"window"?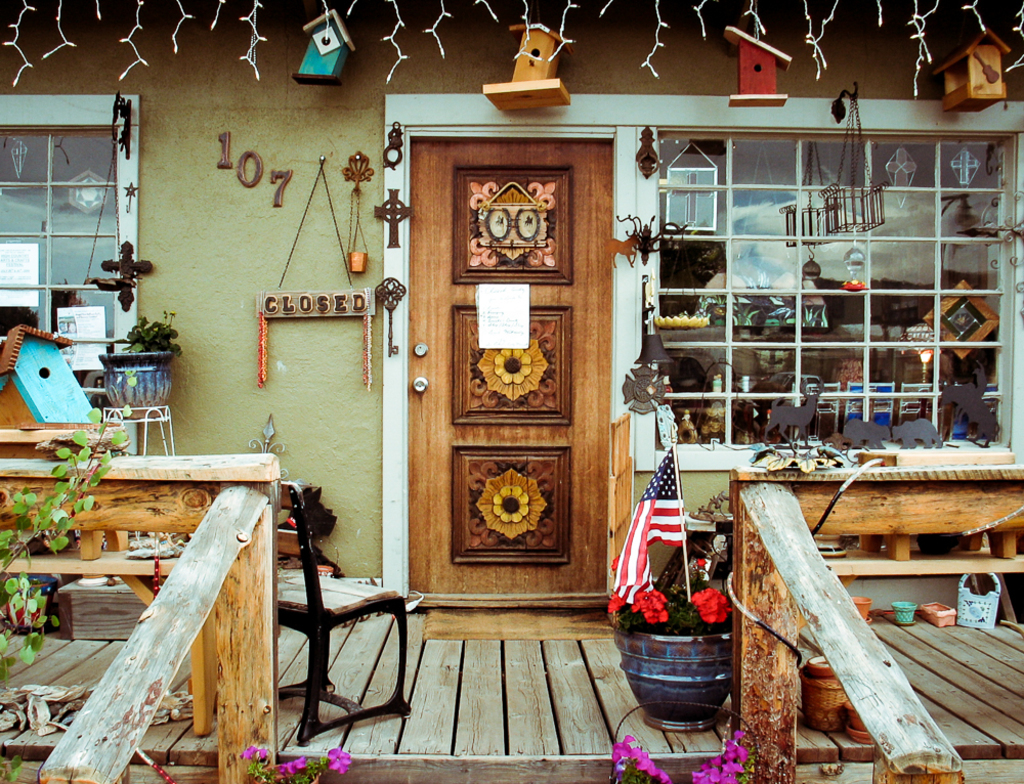
0/92/141/455
